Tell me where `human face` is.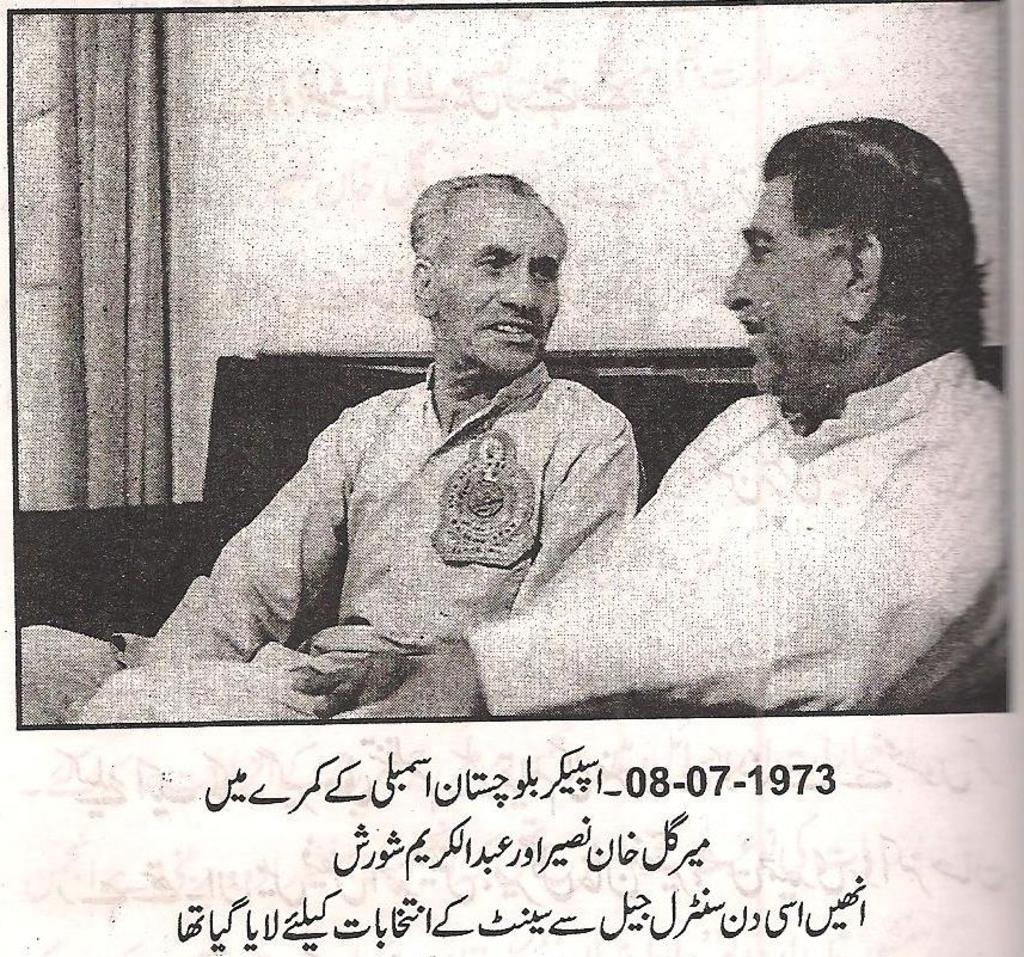
`human face` is at select_region(729, 171, 842, 395).
